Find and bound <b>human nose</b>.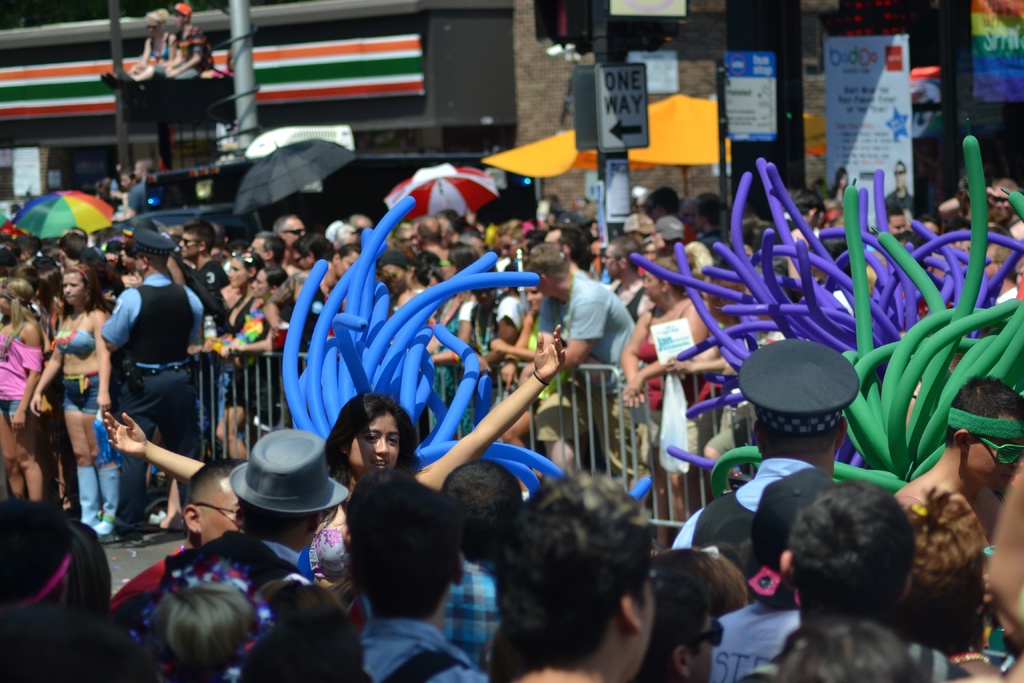
Bound: crop(374, 437, 388, 454).
